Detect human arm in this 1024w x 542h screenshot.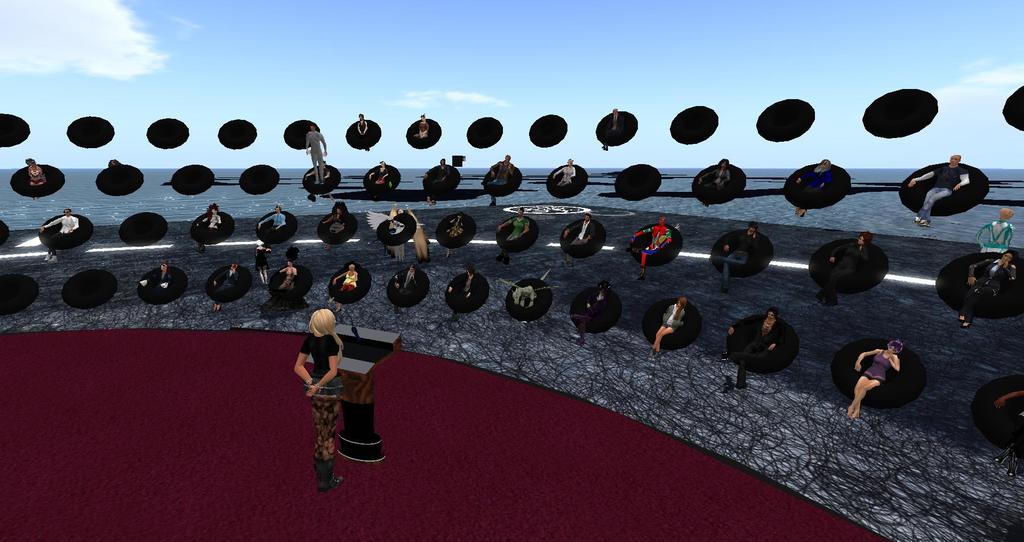
Detection: [left=517, top=221, right=529, bottom=237].
